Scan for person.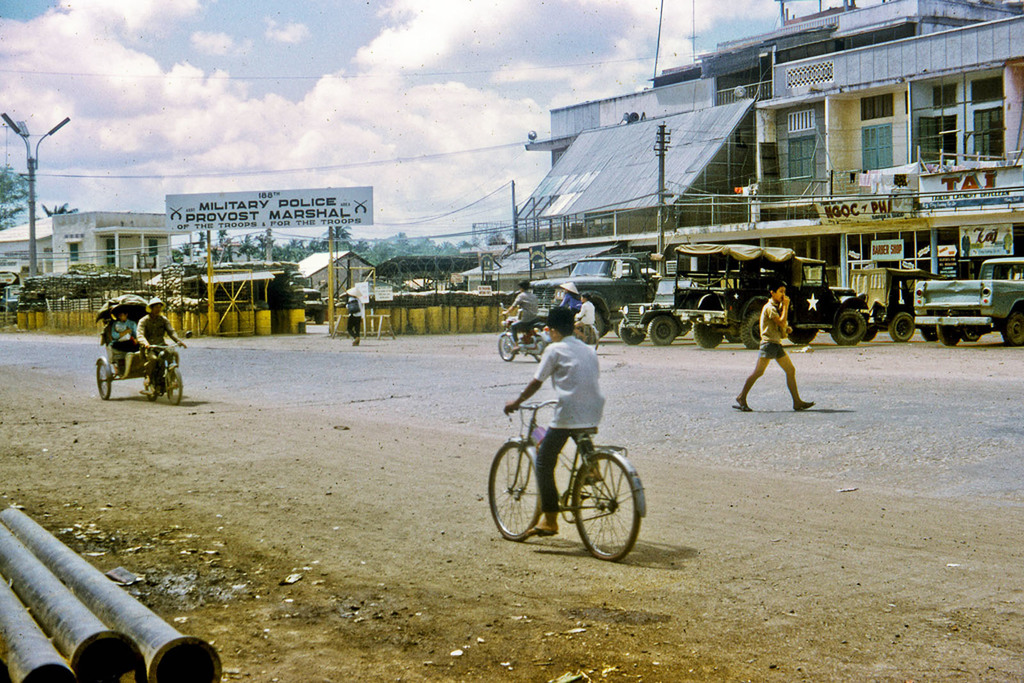
Scan result: (left=720, top=278, right=819, bottom=414).
